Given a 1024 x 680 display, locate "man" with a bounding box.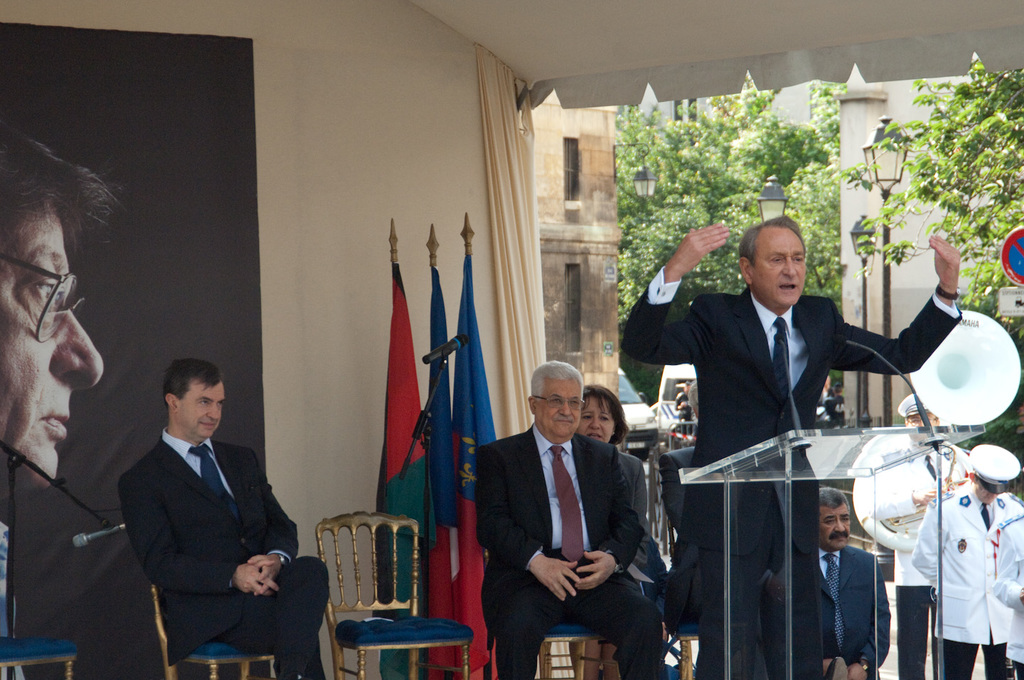
Located: rect(117, 355, 324, 679).
